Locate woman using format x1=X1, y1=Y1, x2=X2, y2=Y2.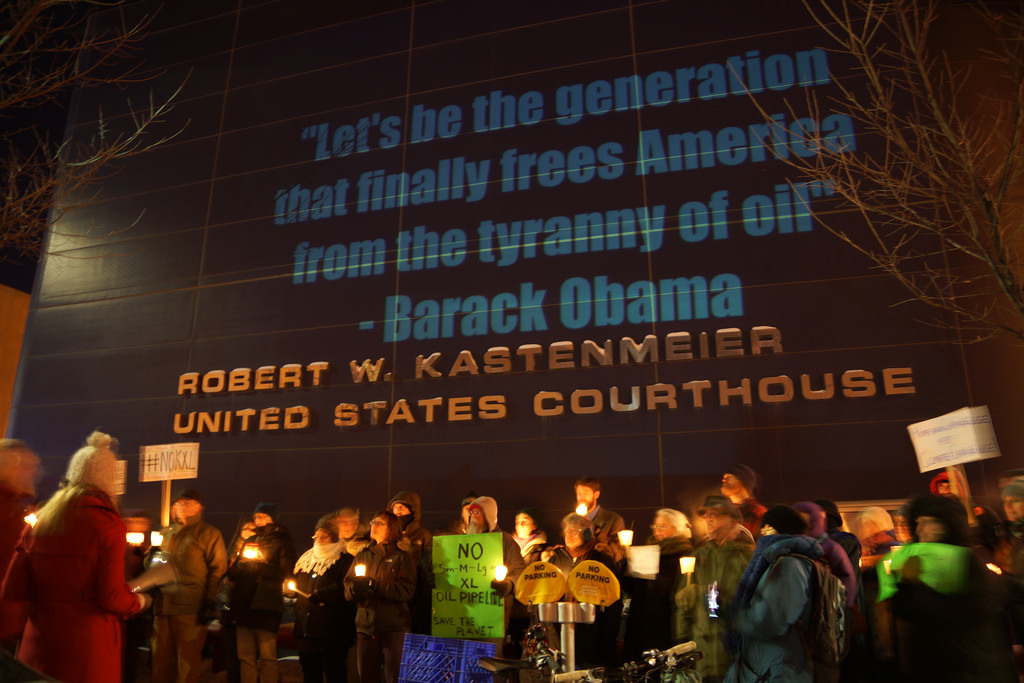
x1=339, y1=510, x2=420, y2=682.
